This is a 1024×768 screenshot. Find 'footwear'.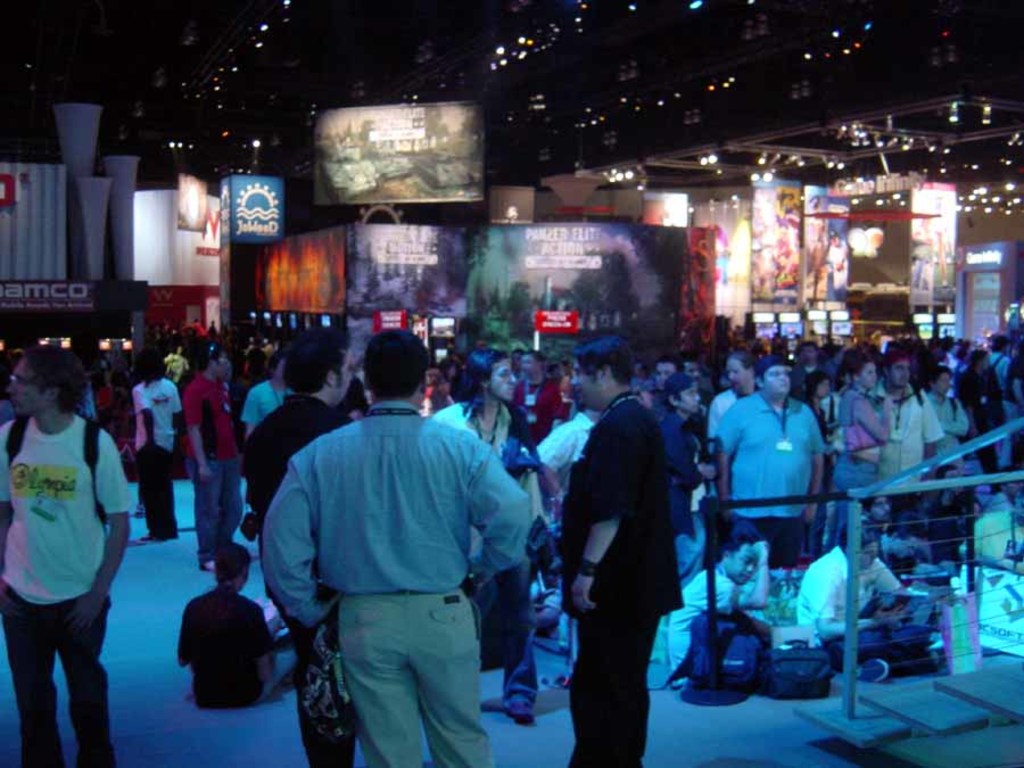
Bounding box: region(132, 535, 156, 548).
